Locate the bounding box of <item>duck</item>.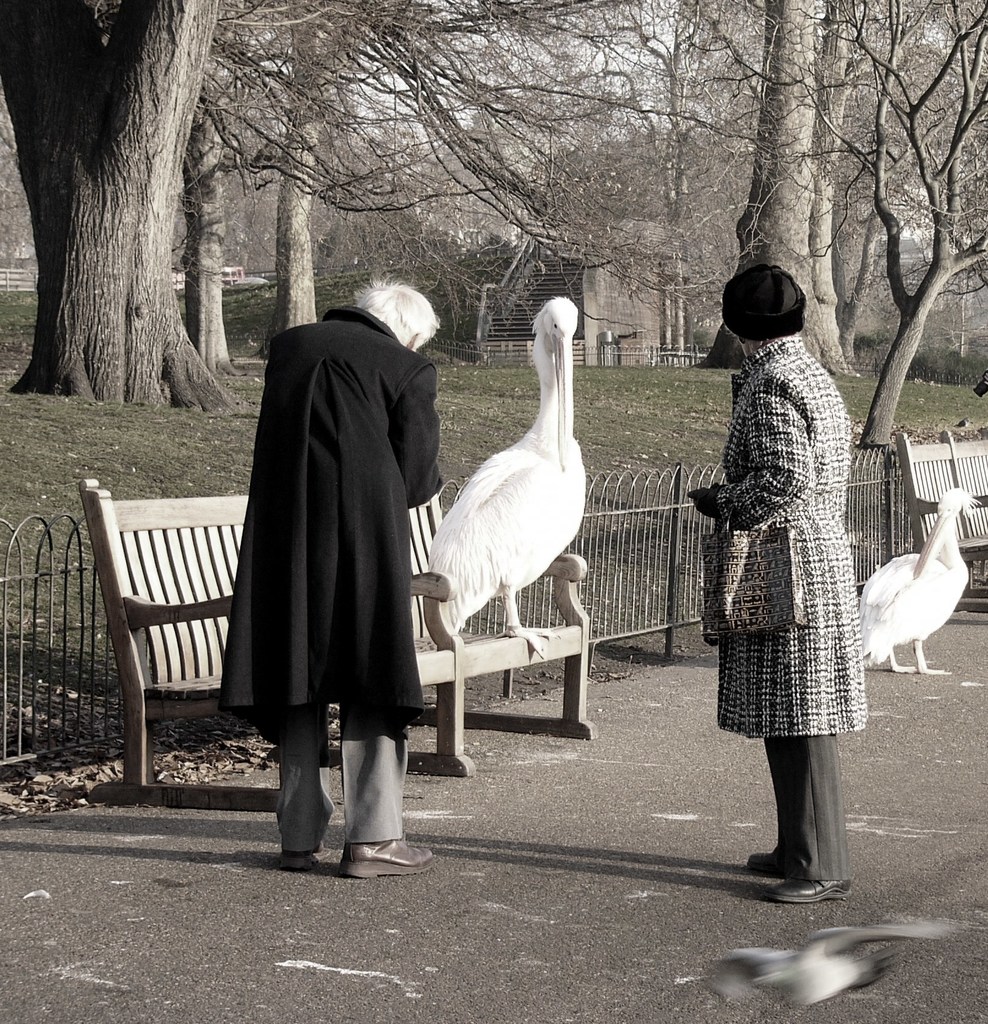
Bounding box: box=[861, 485, 976, 688].
